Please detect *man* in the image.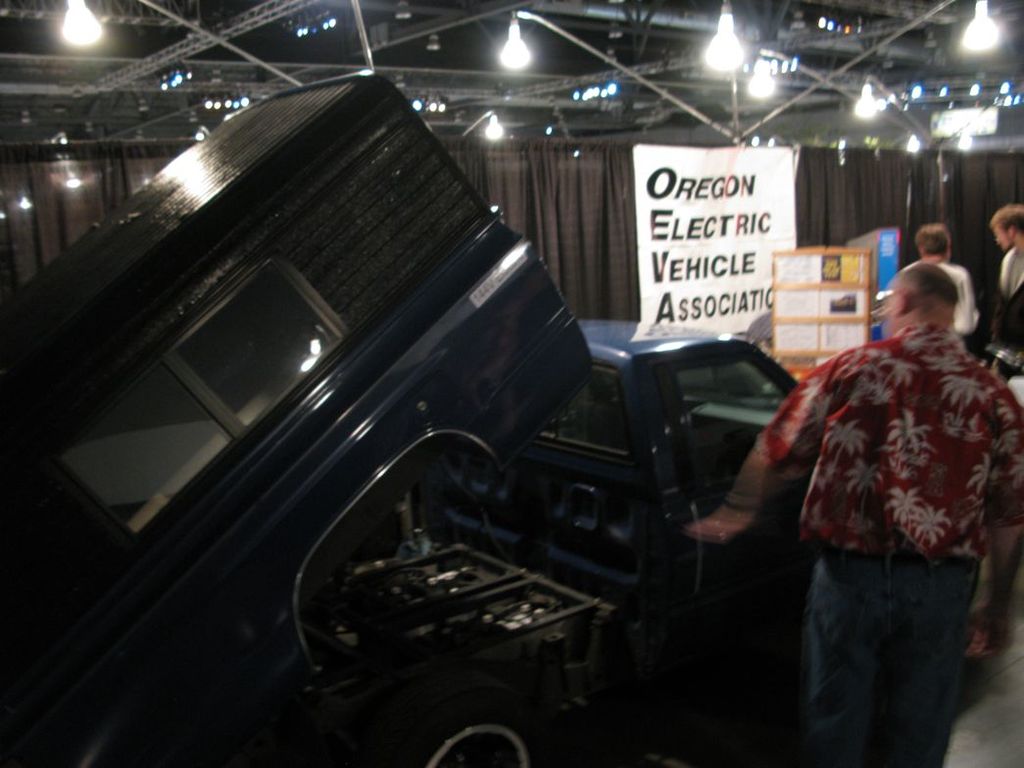
993:204:1023:387.
